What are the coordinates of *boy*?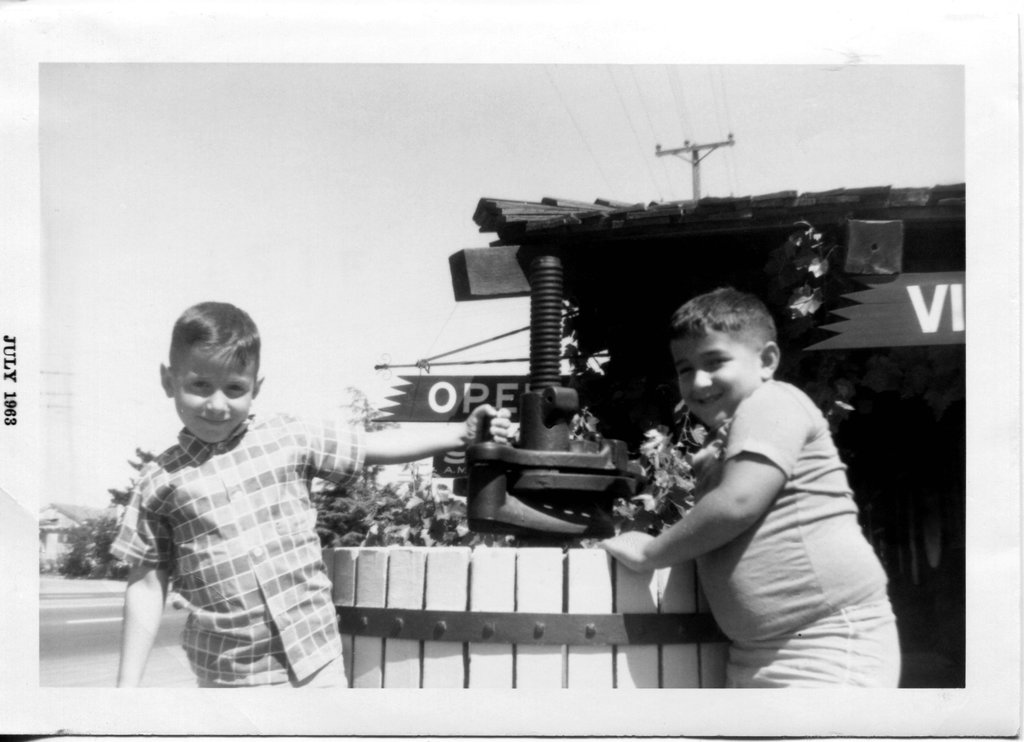
<bbox>595, 289, 902, 686</bbox>.
